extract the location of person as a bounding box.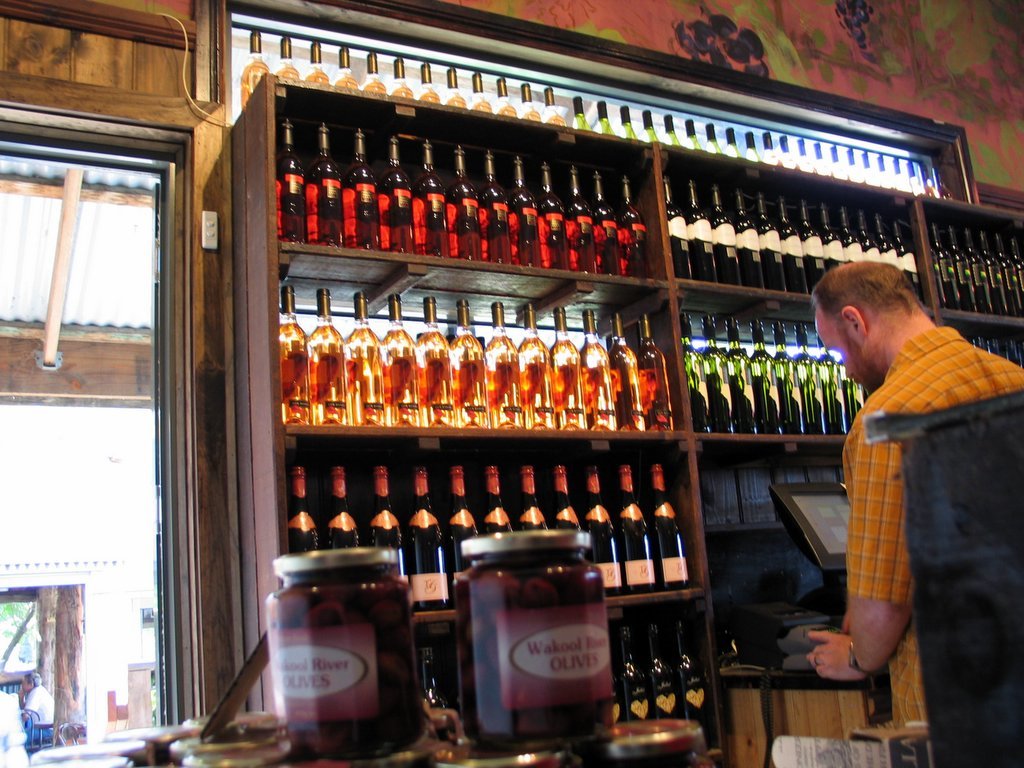
799,263,1023,759.
